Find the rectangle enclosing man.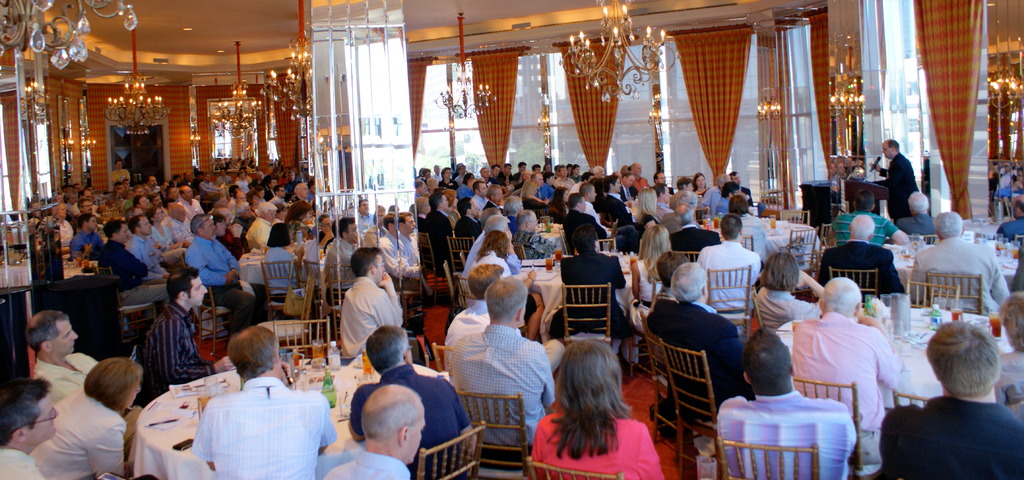
(left=692, top=214, right=767, bottom=314).
